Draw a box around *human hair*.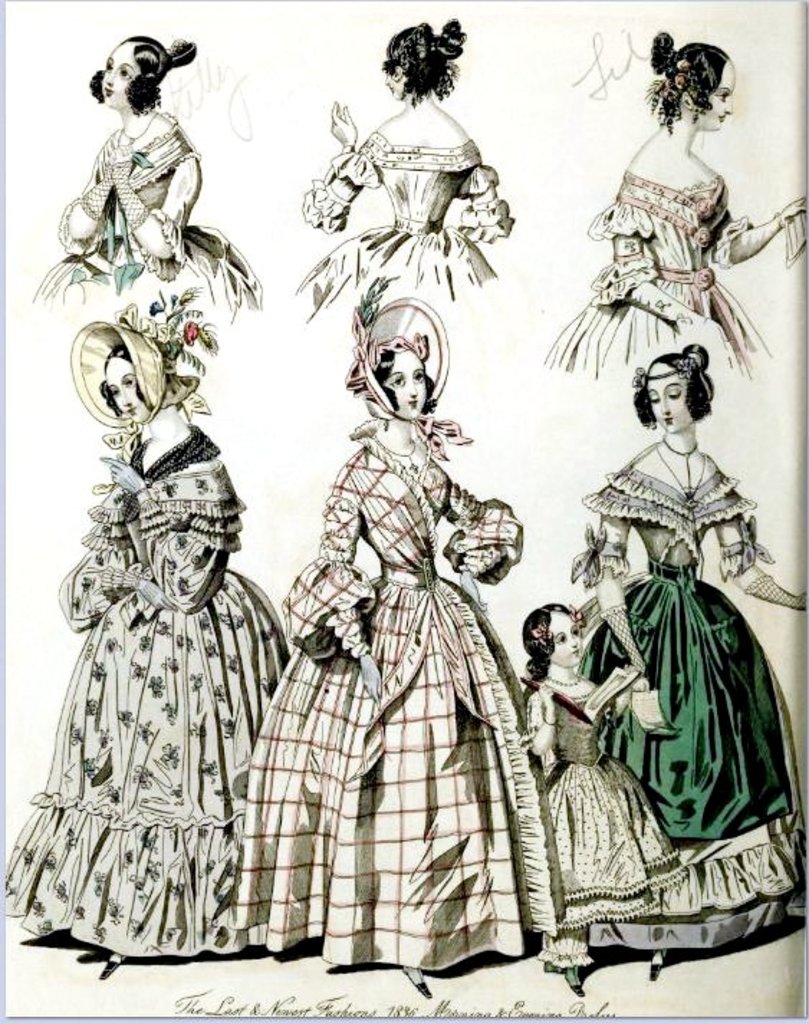
Rect(369, 342, 437, 411).
